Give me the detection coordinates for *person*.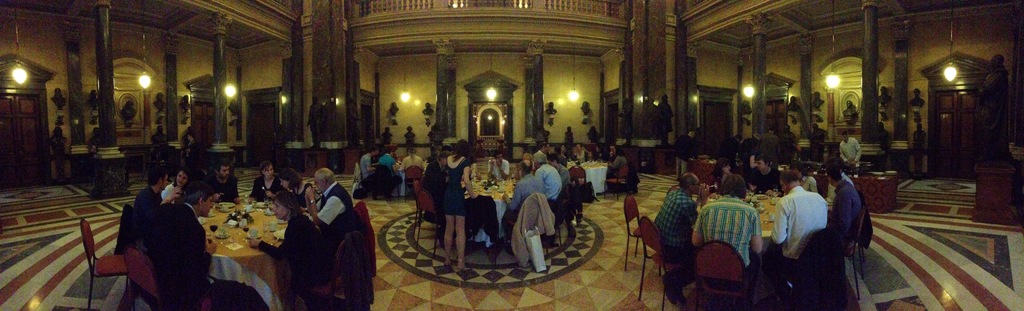
[655, 173, 708, 303].
